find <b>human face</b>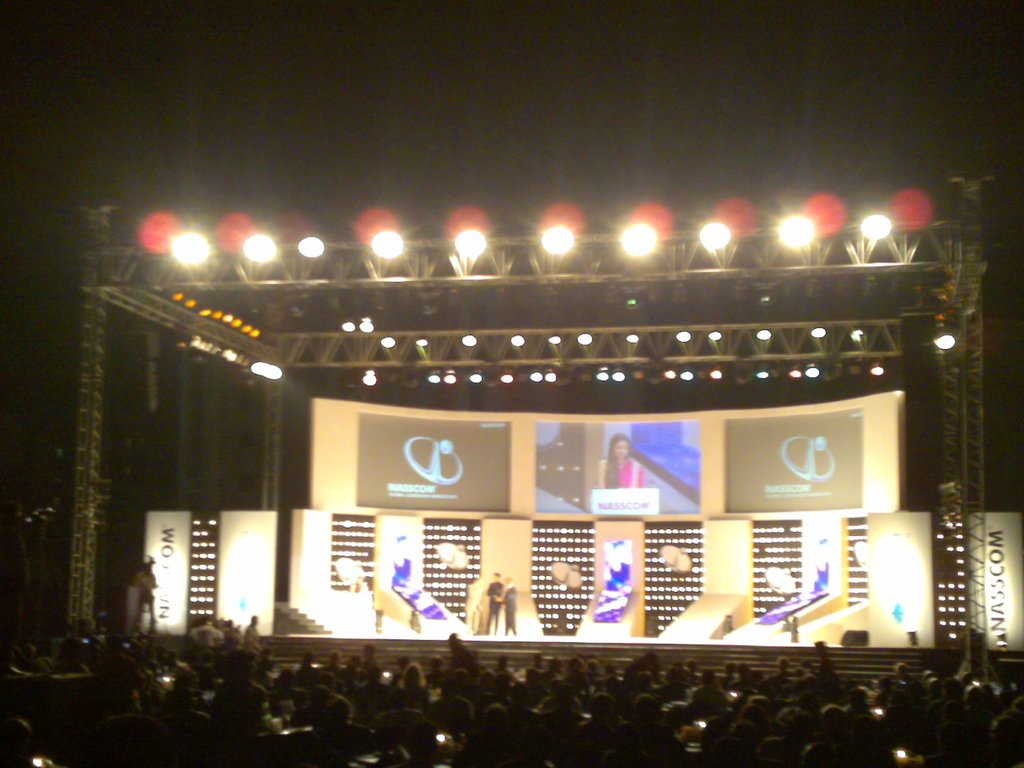
pyautogui.locateOnScreen(613, 440, 629, 455)
